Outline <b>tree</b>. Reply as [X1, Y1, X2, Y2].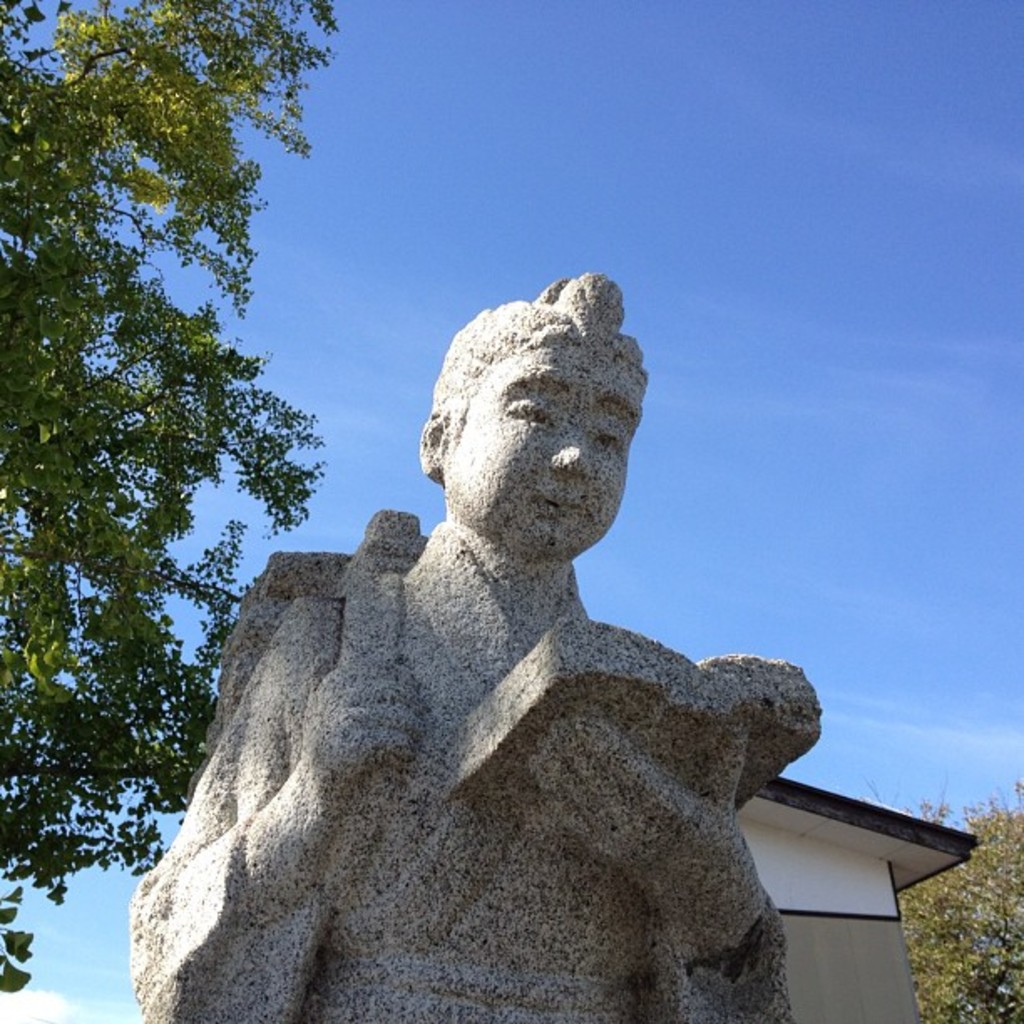
[0, 0, 336, 994].
